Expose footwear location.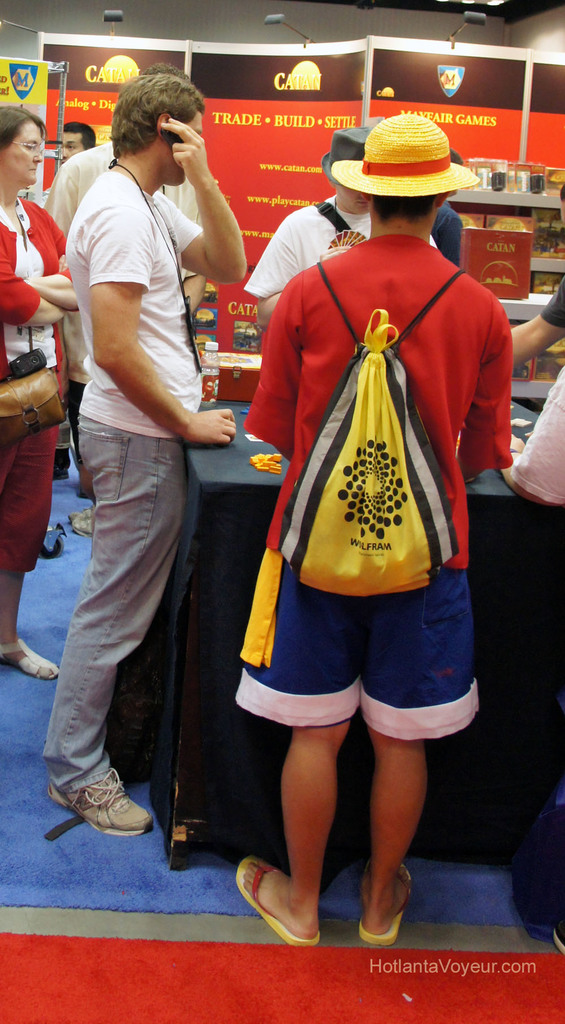
Exposed at [left=72, top=503, right=93, bottom=536].
